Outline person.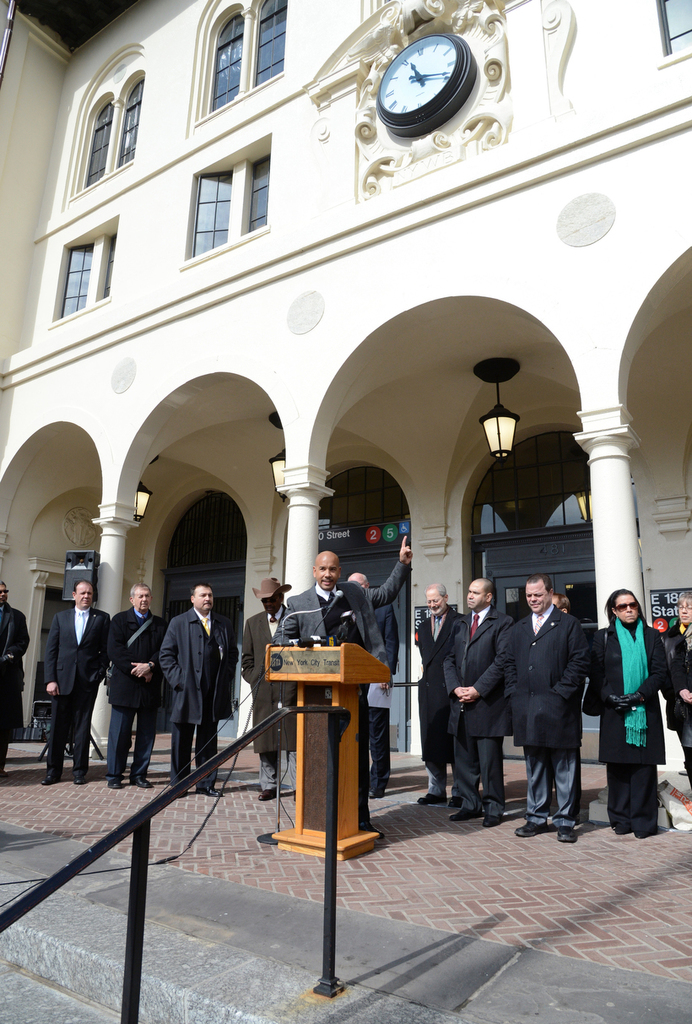
Outline: detection(345, 575, 400, 800).
